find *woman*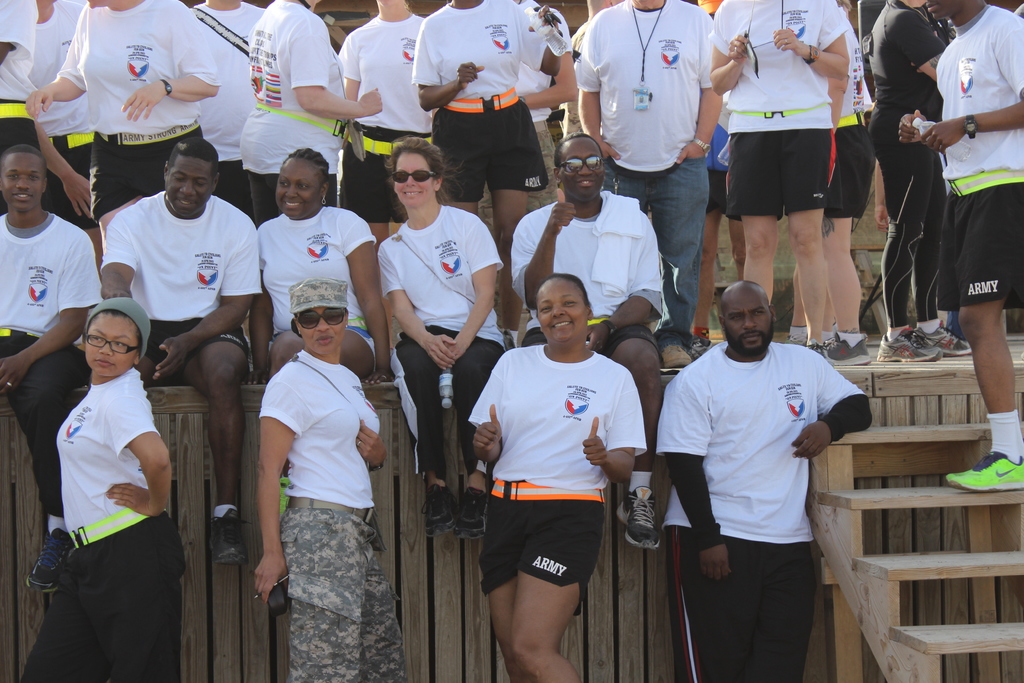
region(18, 295, 186, 682)
